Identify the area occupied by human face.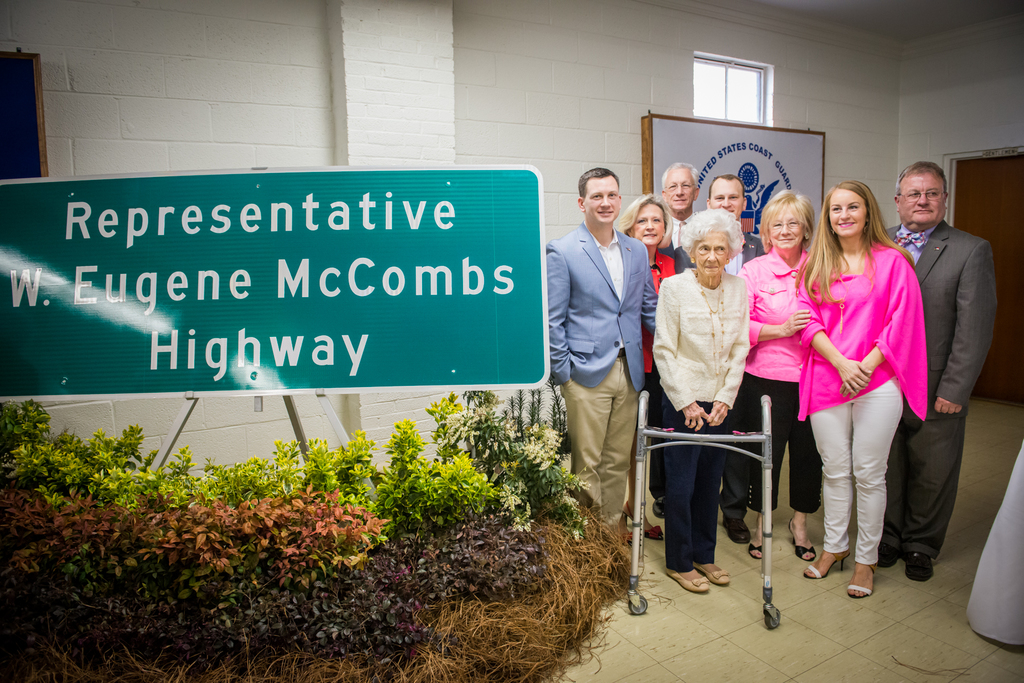
Area: crop(692, 234, 728, 279).
